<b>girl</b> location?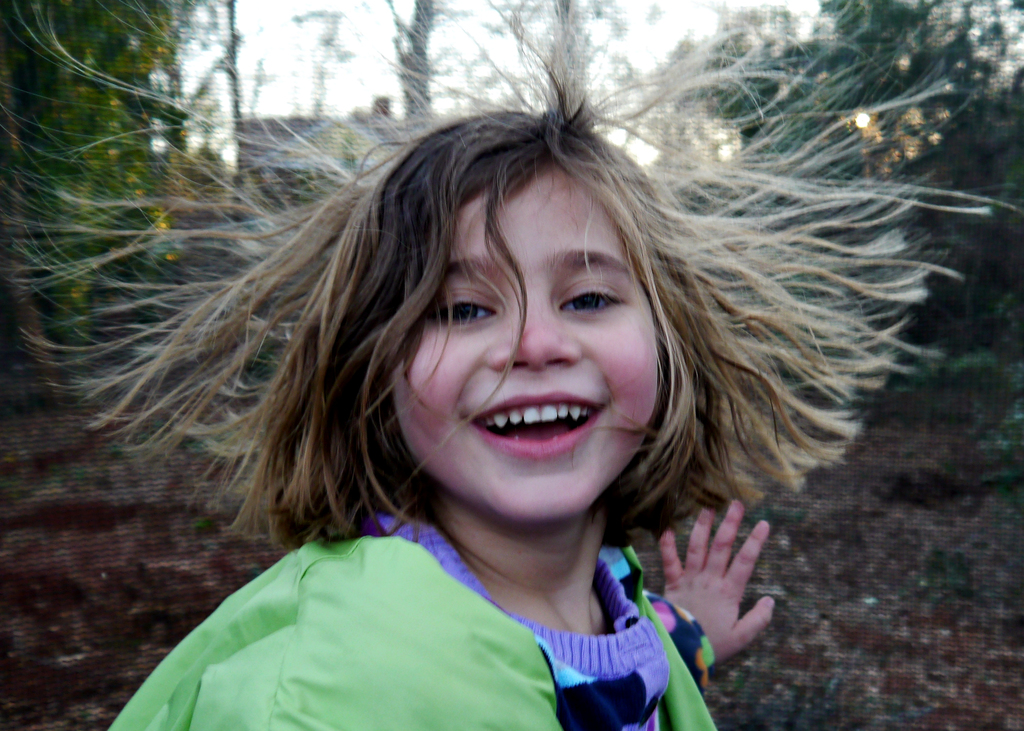
0,0,1023,730
